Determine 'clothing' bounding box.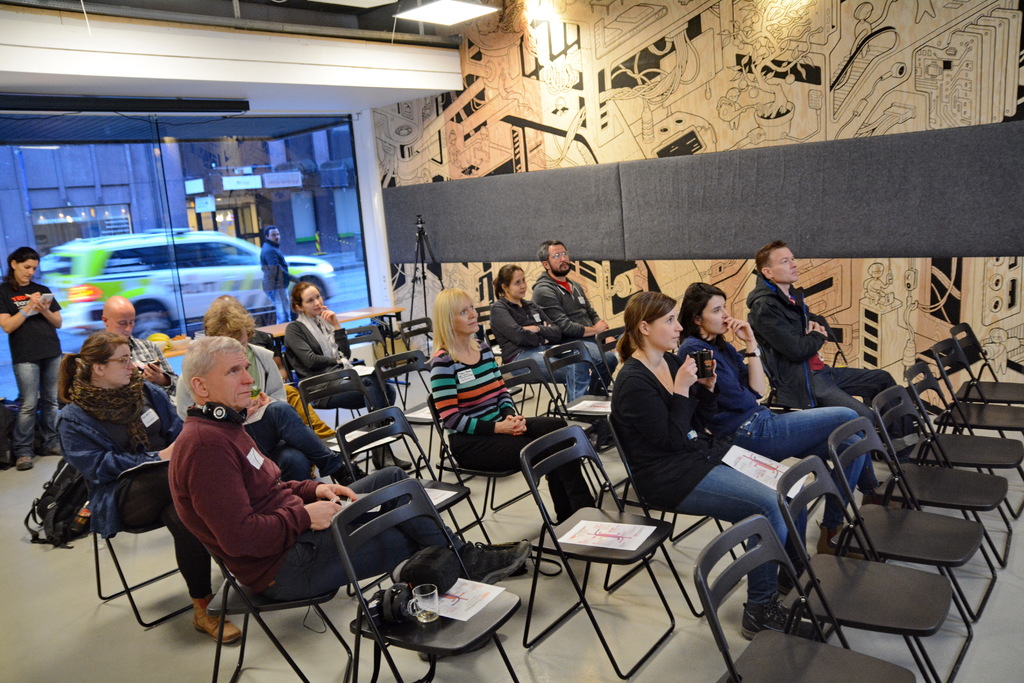
Determined: region(259, 242, 300, 331).
